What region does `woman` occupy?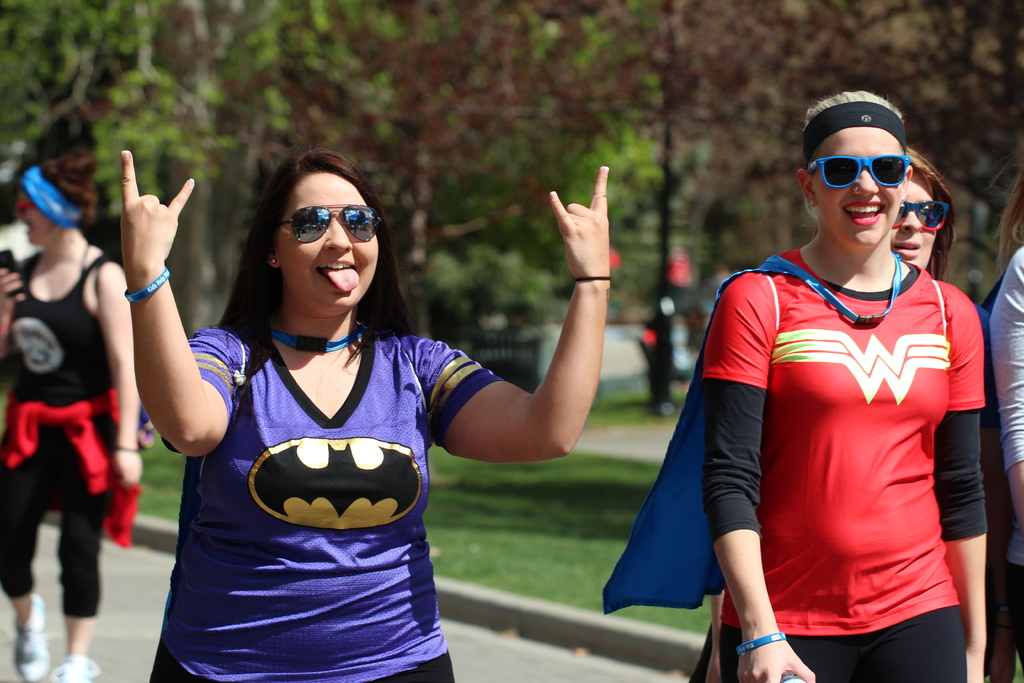
(690, 143, 985, 682).
